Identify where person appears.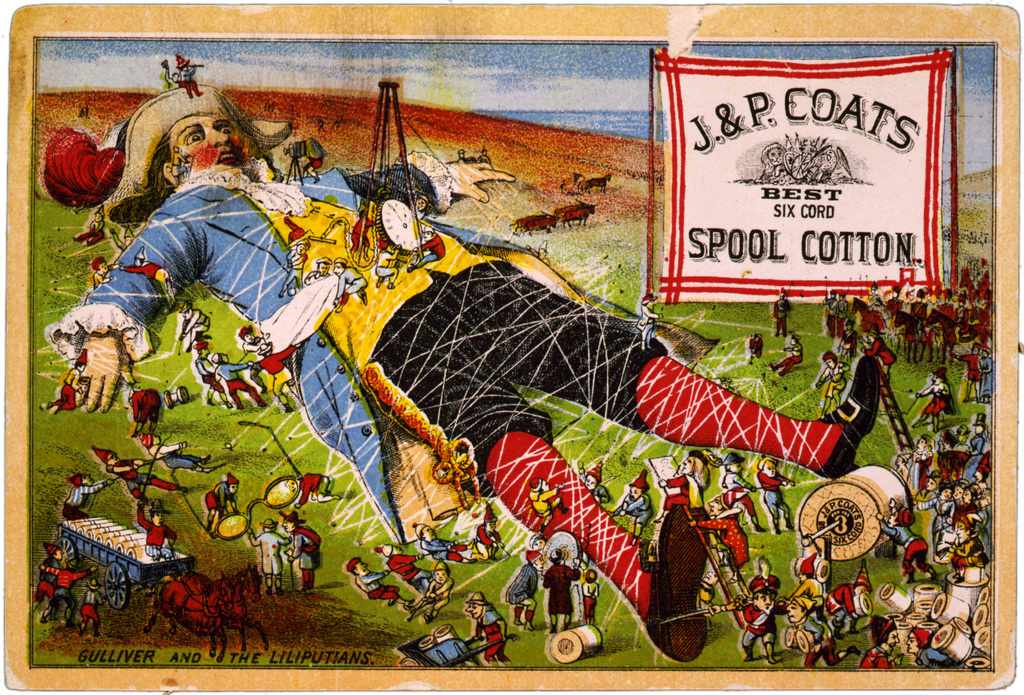
Appears at (470, 498, 506, 562).
